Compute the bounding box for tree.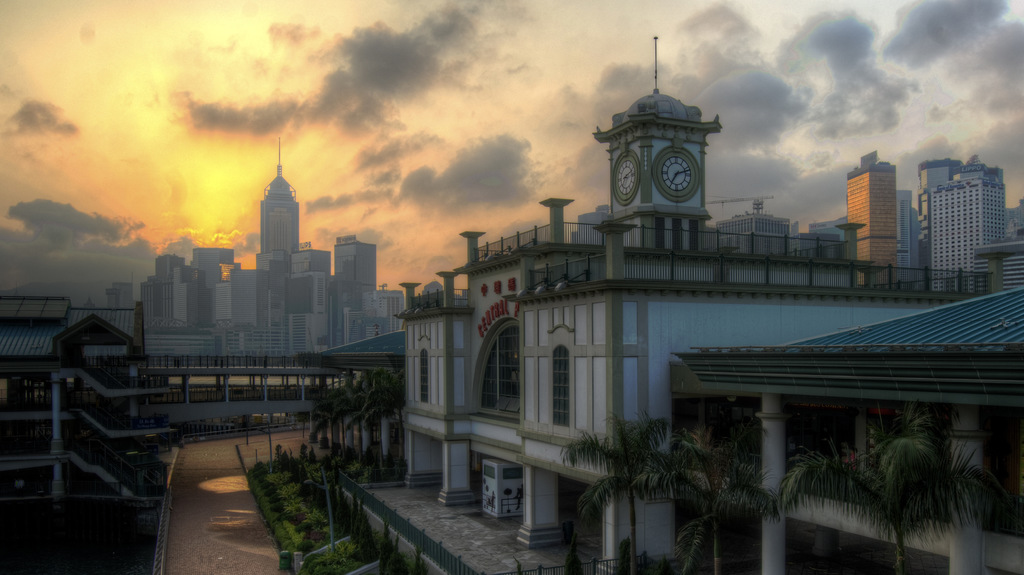
l=559, t=410, r=680, b=574.
